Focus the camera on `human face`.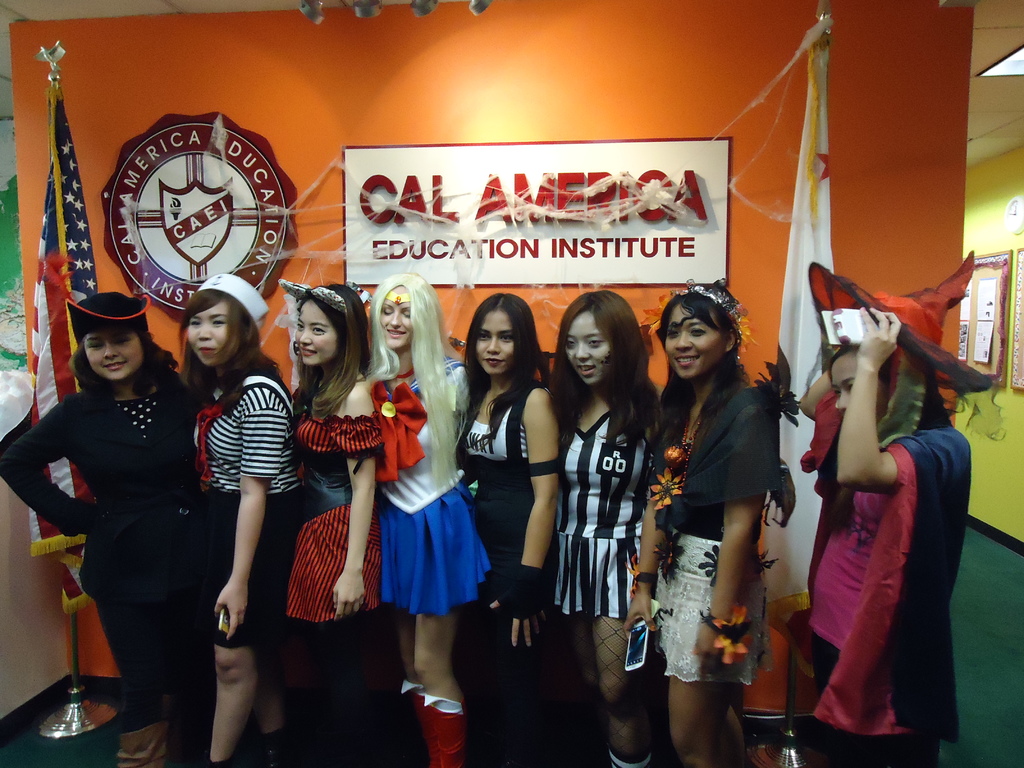
Focus region: x1=292, y1=295, x2=337, y2=369.
